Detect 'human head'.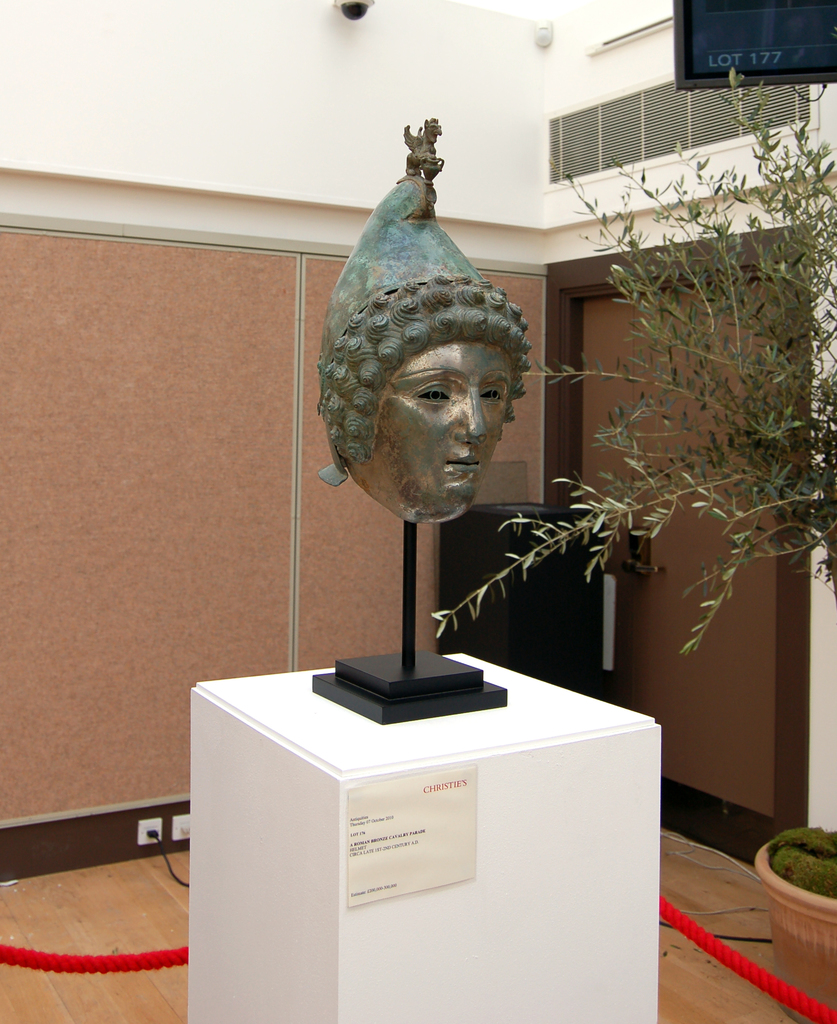
Detected at {"x1": 347, "y1": 257, "x2": 539, "y2": 525}.
